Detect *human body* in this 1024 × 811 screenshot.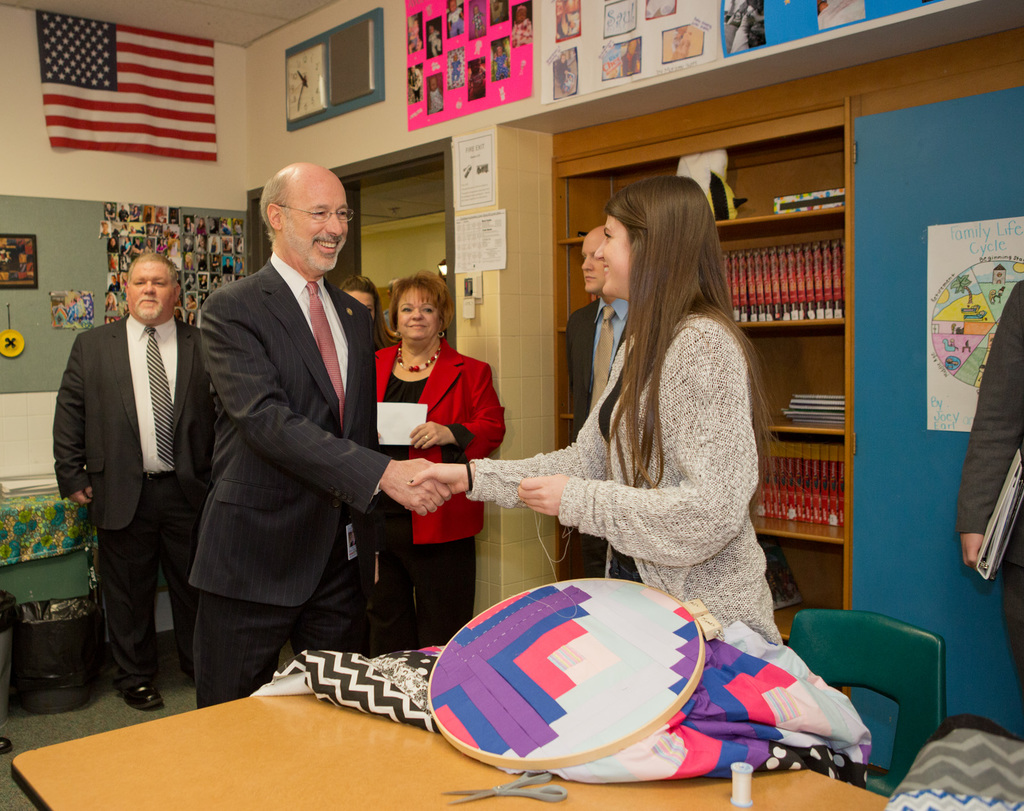
Detection: x1=375, y1=268, x2=505, y2=641.
